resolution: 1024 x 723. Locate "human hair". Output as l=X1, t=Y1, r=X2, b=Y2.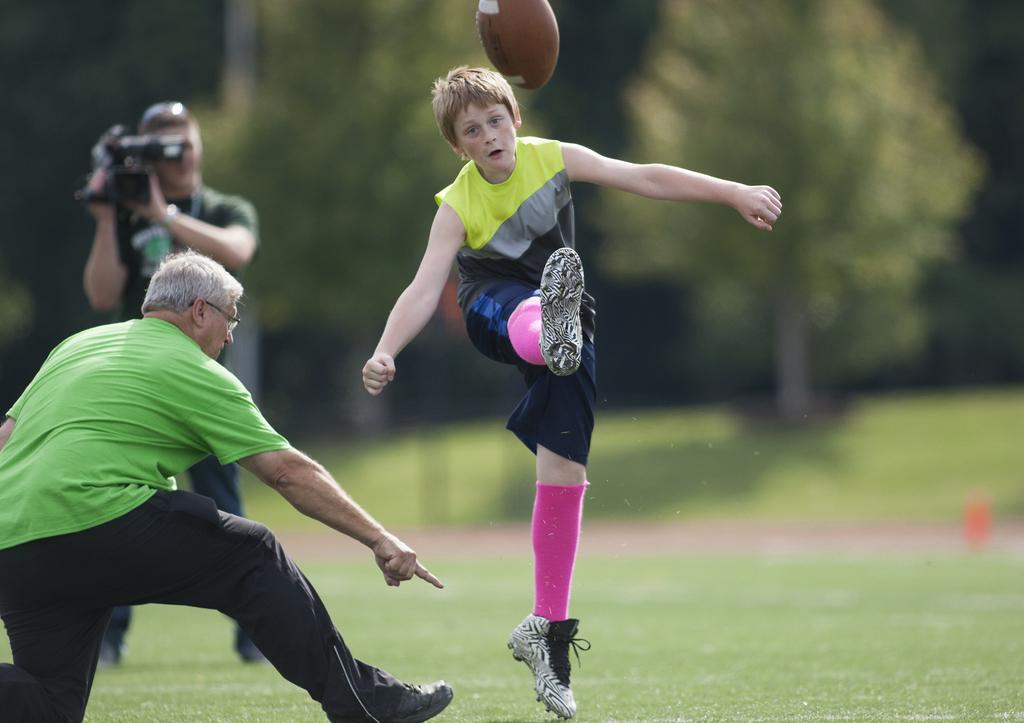
l=137, t=108, r=191, b=136.
